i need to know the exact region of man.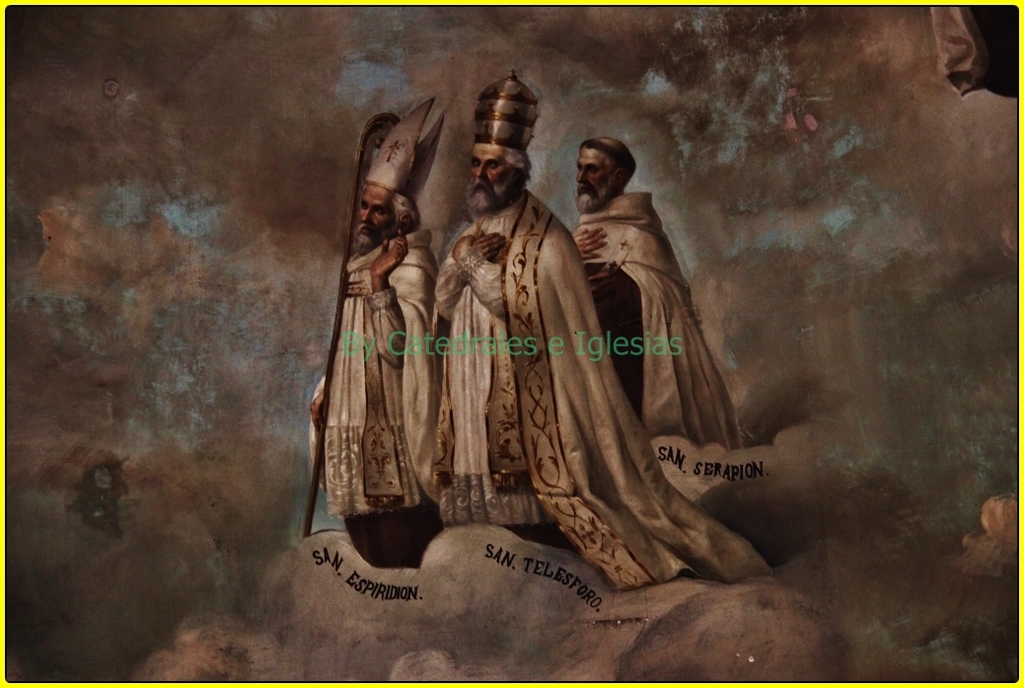
Region: (434,67,763,592).
